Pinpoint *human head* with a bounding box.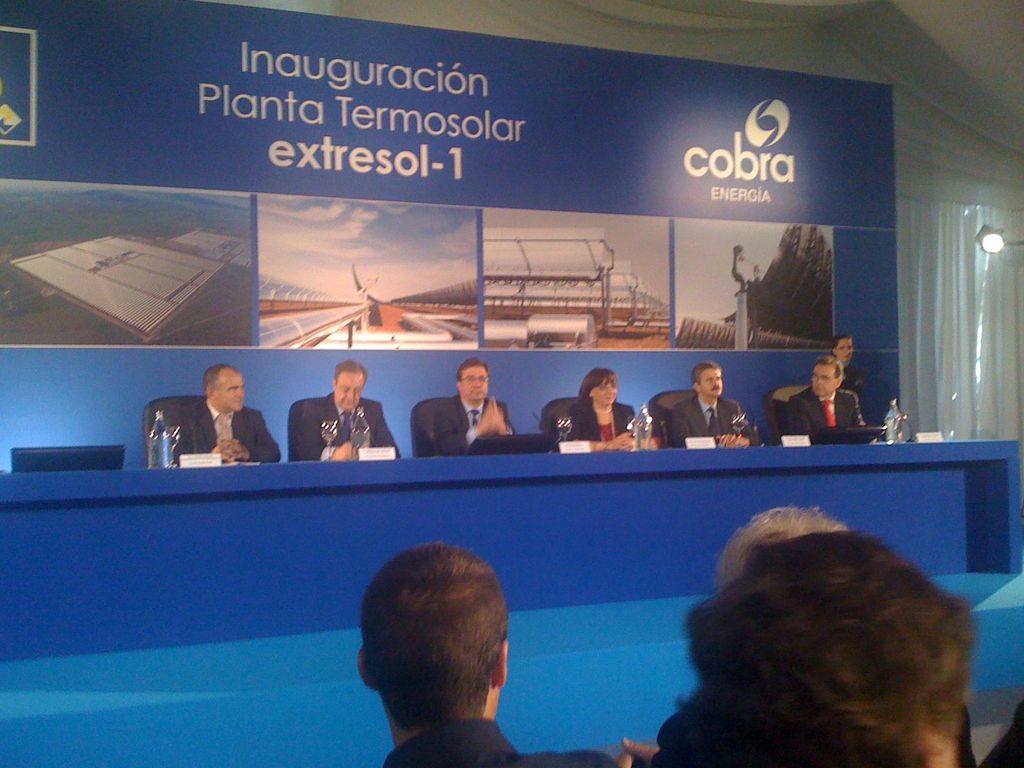
locate(812, 356, 845, 396).
